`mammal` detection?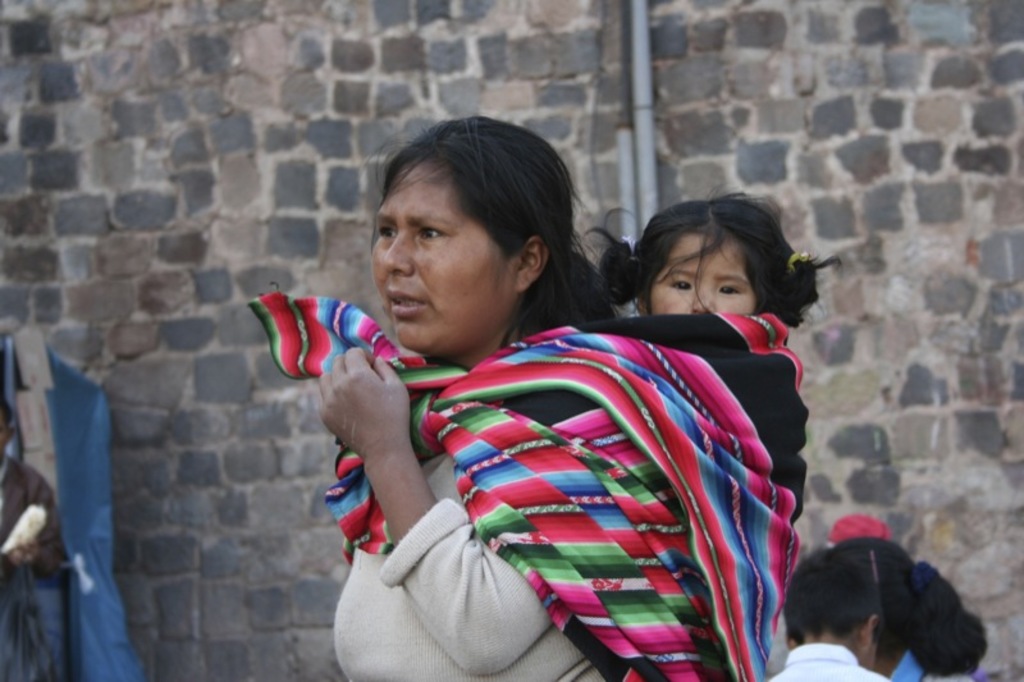
x1=329, y1=116, x2=813, y2=681
